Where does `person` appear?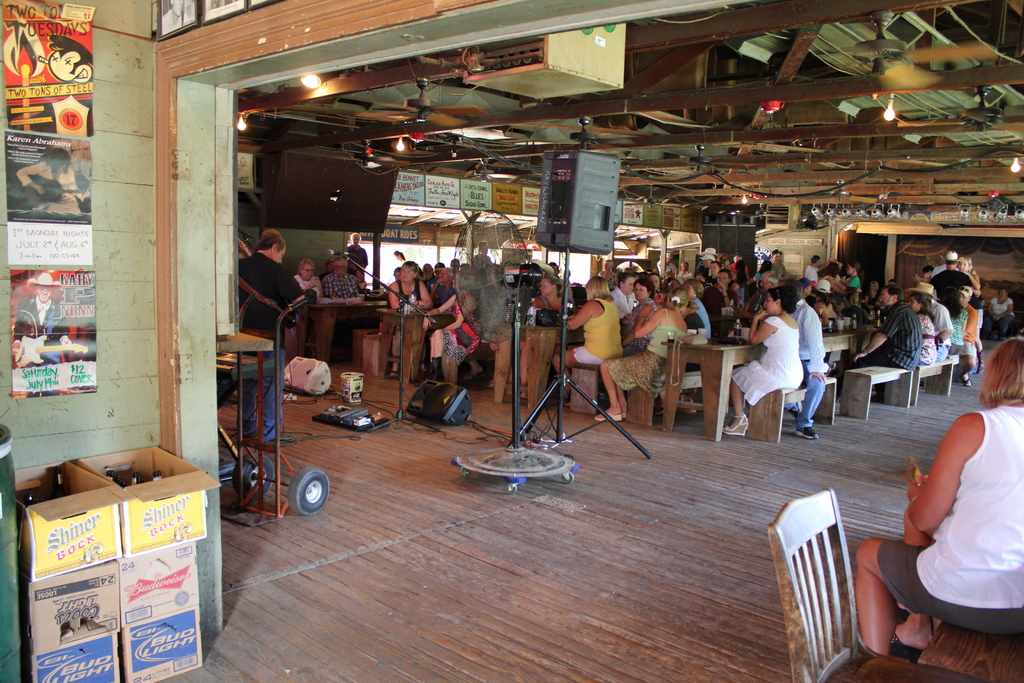
Appears at region(728, 255, 740, 280).
